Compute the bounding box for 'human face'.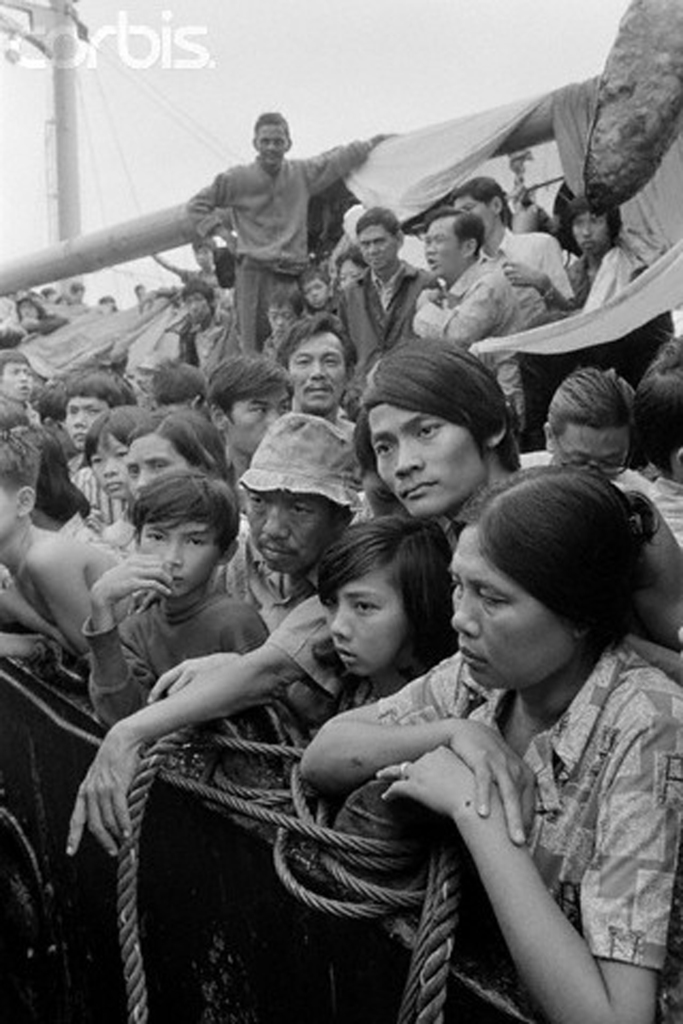
select_region(61, 378, 118, 456).
